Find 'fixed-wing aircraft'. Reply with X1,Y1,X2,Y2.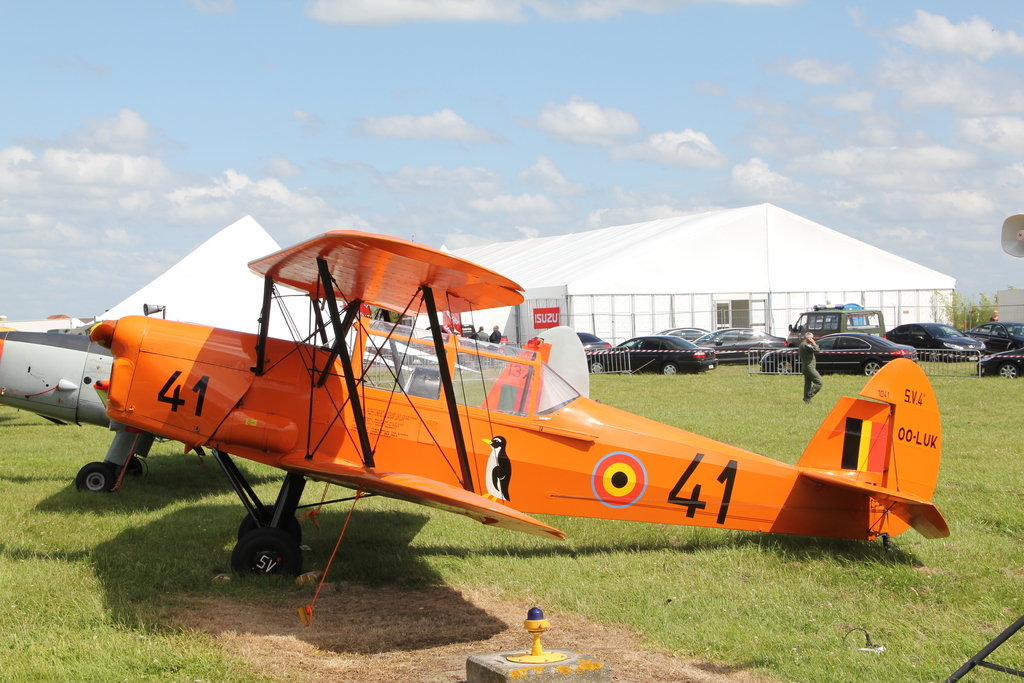
83,231,955,585.
